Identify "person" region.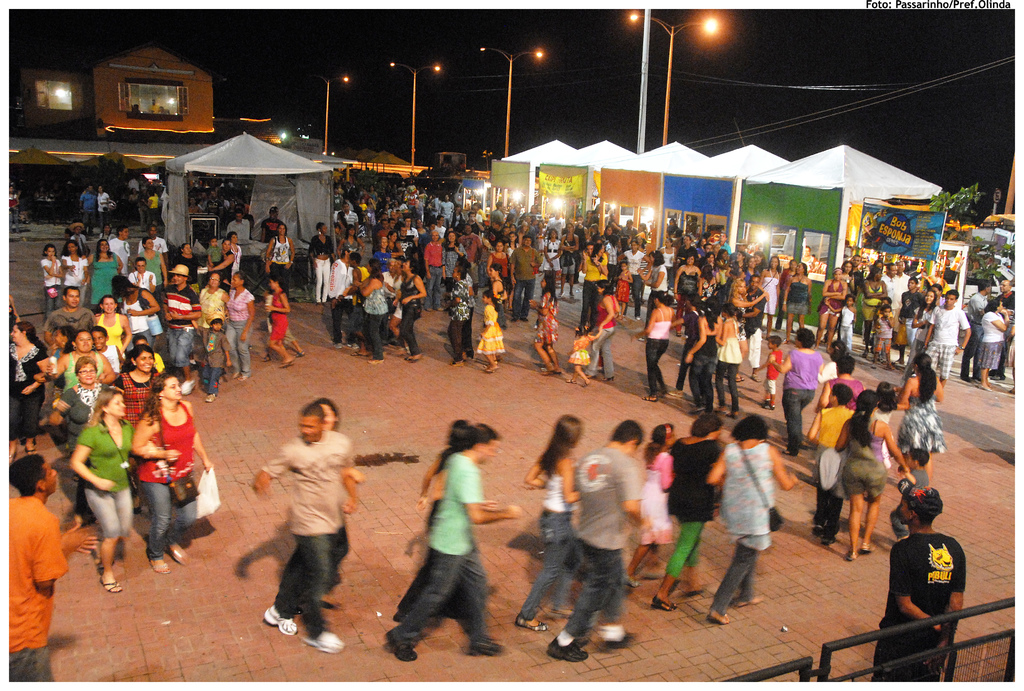
Region: 649:417:726:610.
